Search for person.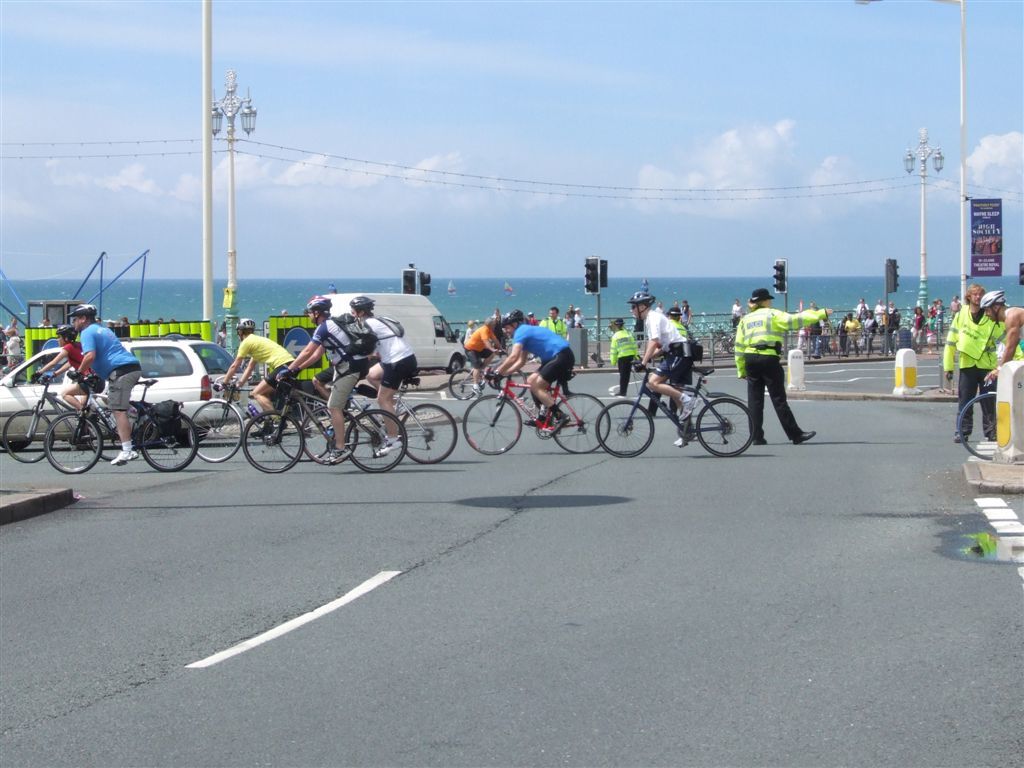
Found at bbox=(795, 289, 963, 356).
